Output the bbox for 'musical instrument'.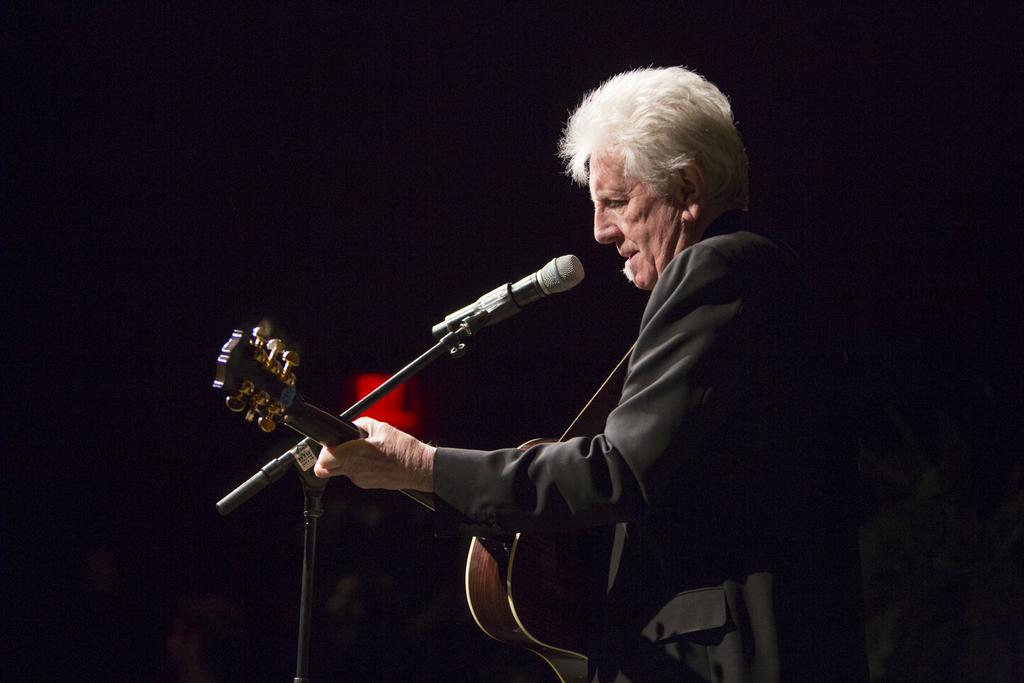
Rect(203, 322, 598, 682).
